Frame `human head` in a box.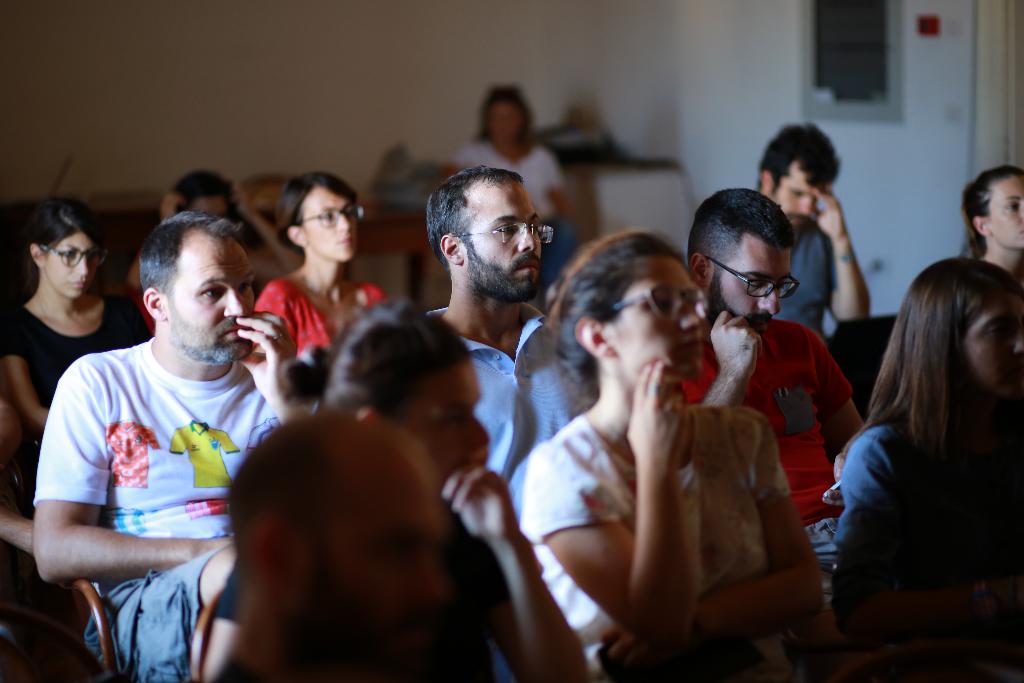
detection(169, 169, 235, 215).
